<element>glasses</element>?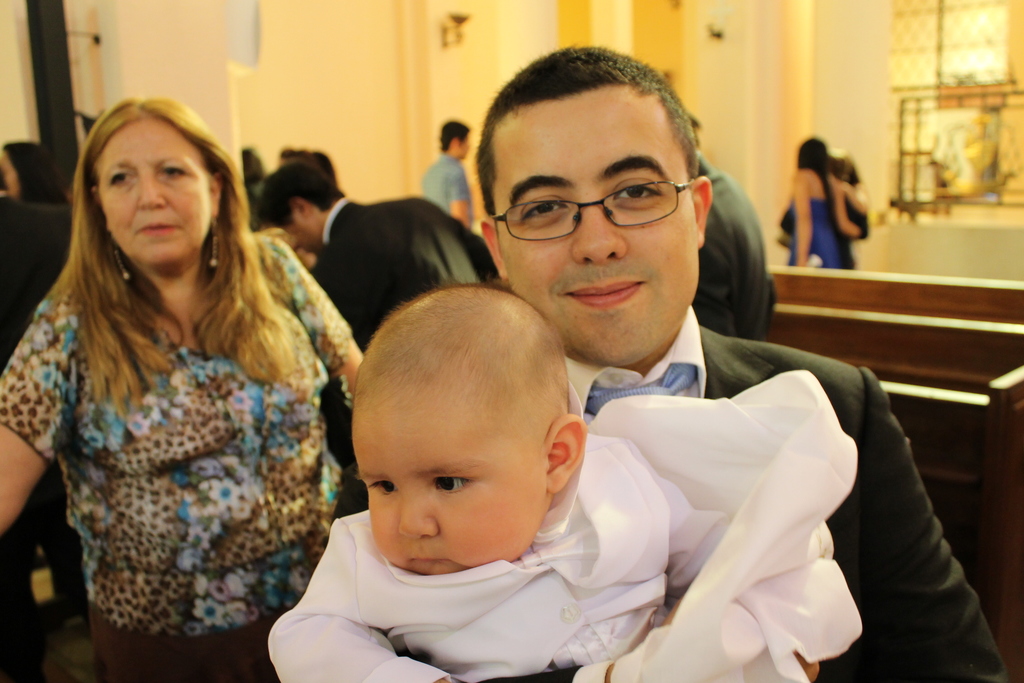
[488,163,708,235]
